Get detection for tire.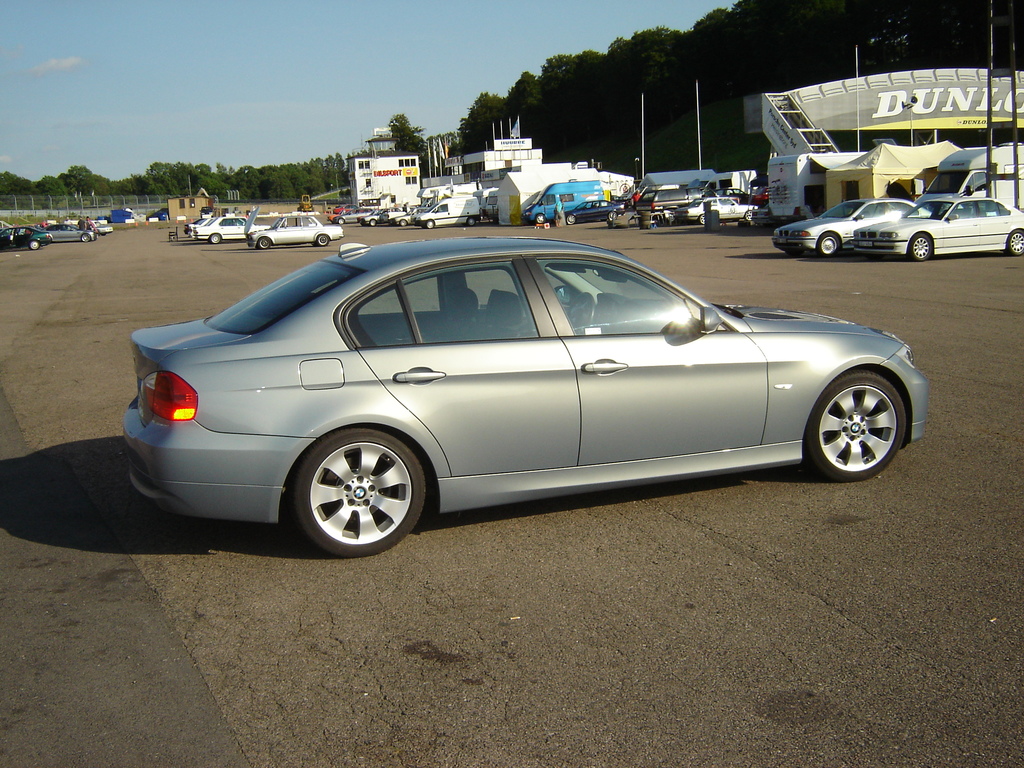
Detection: <region>467, 219, 474, 227</region>.
